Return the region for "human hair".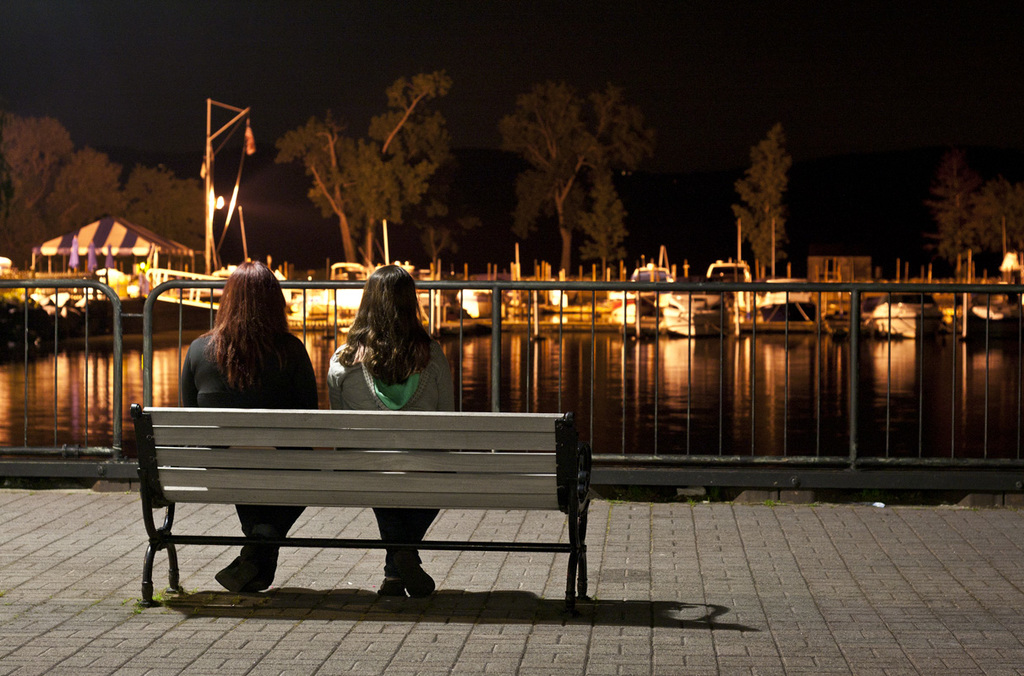
<bbox>336, 266, 420, 379</bbox>.
